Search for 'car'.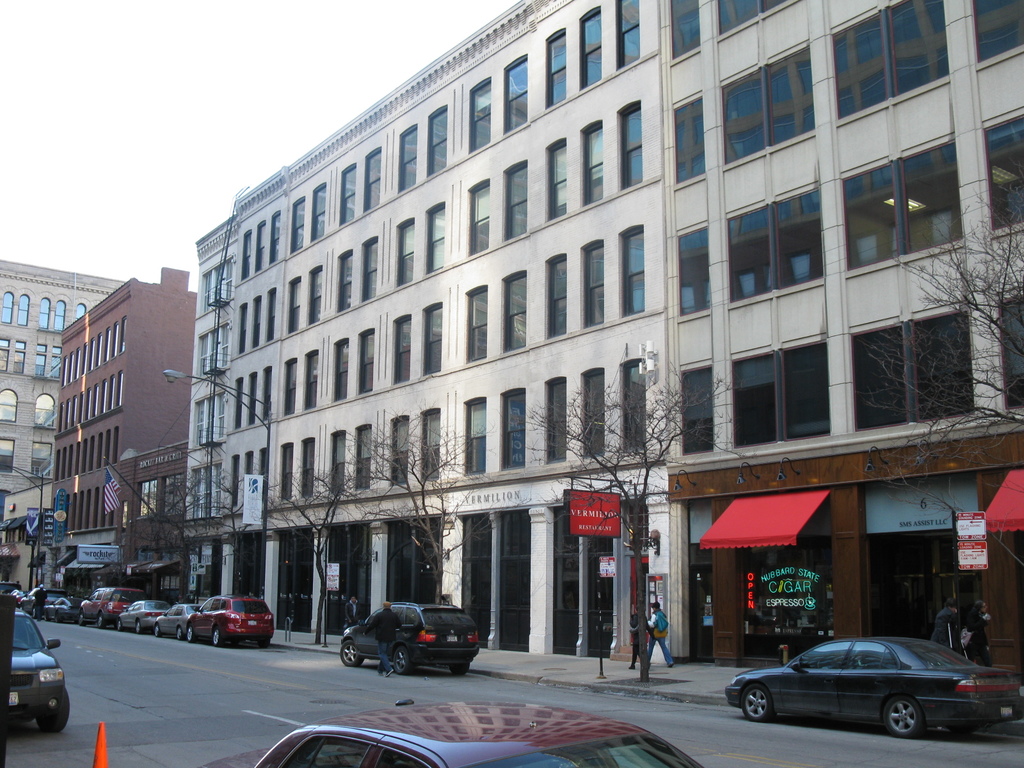
Found at box=[13, 600, 72, 742].
